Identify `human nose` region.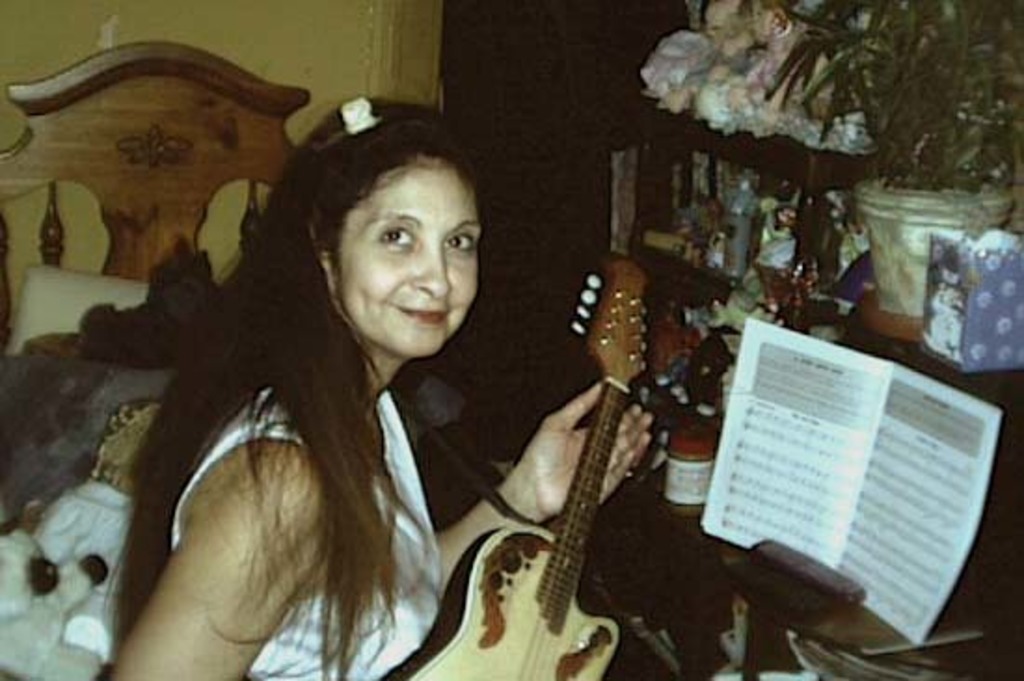
Region: (x1=415, y1=249, x2=449, y2=296).
